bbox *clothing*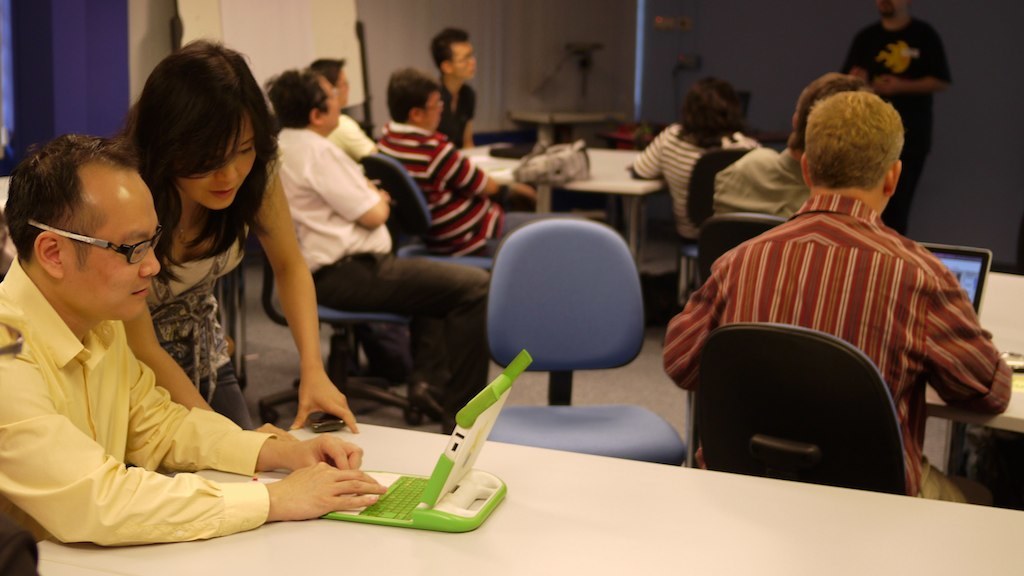
(663,206,1010,501)
